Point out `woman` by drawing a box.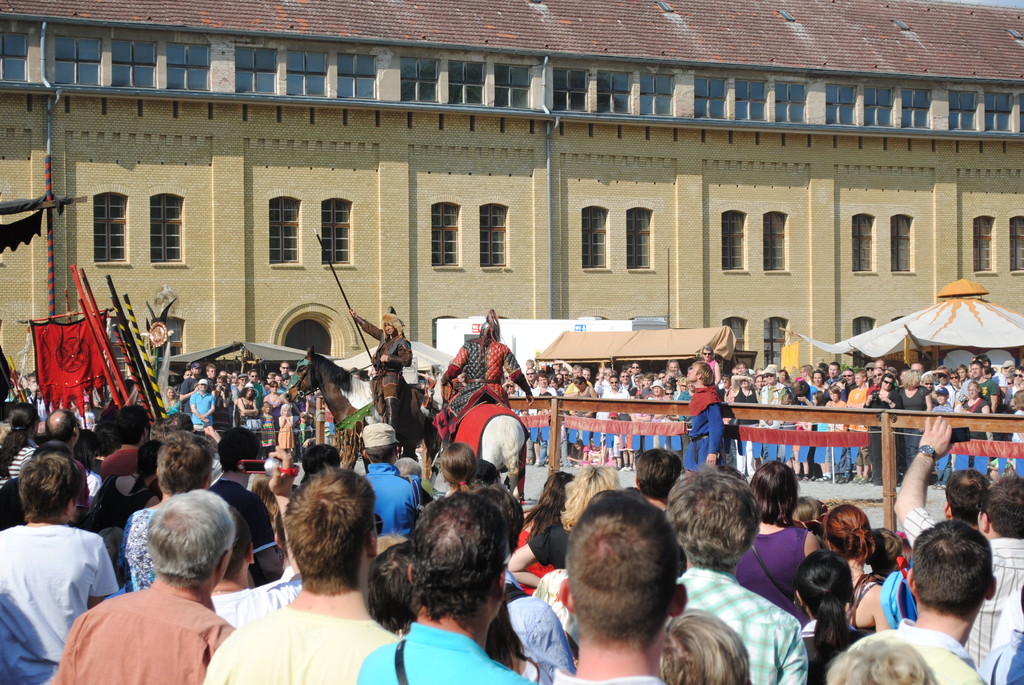
x1=732 y1=455 x2=817 y2=629.
